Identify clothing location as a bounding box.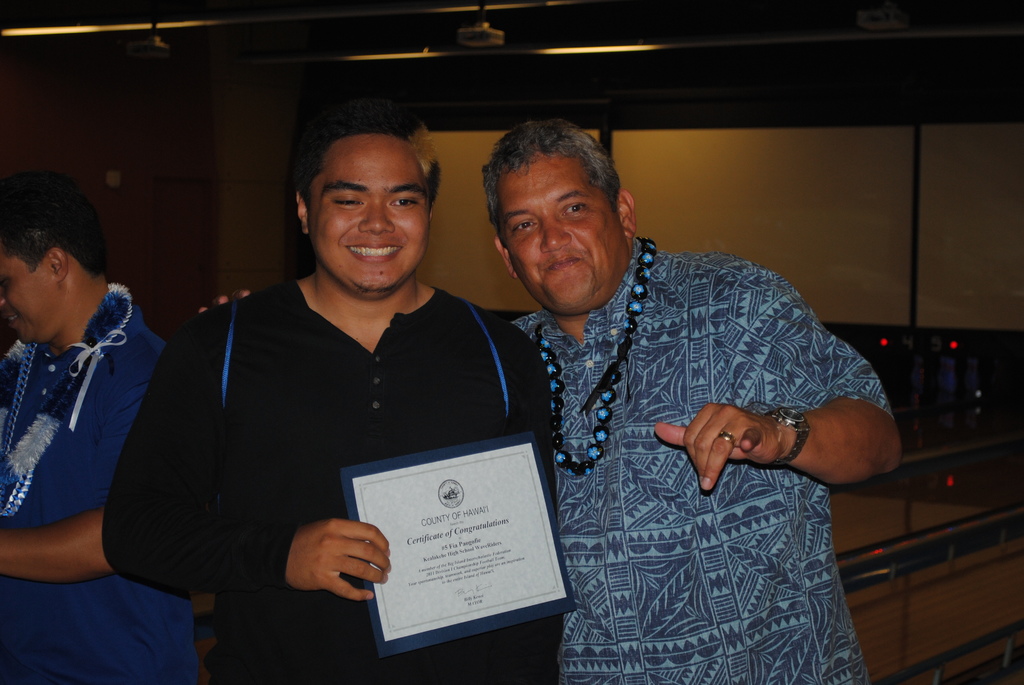
[508,242,892,684].
